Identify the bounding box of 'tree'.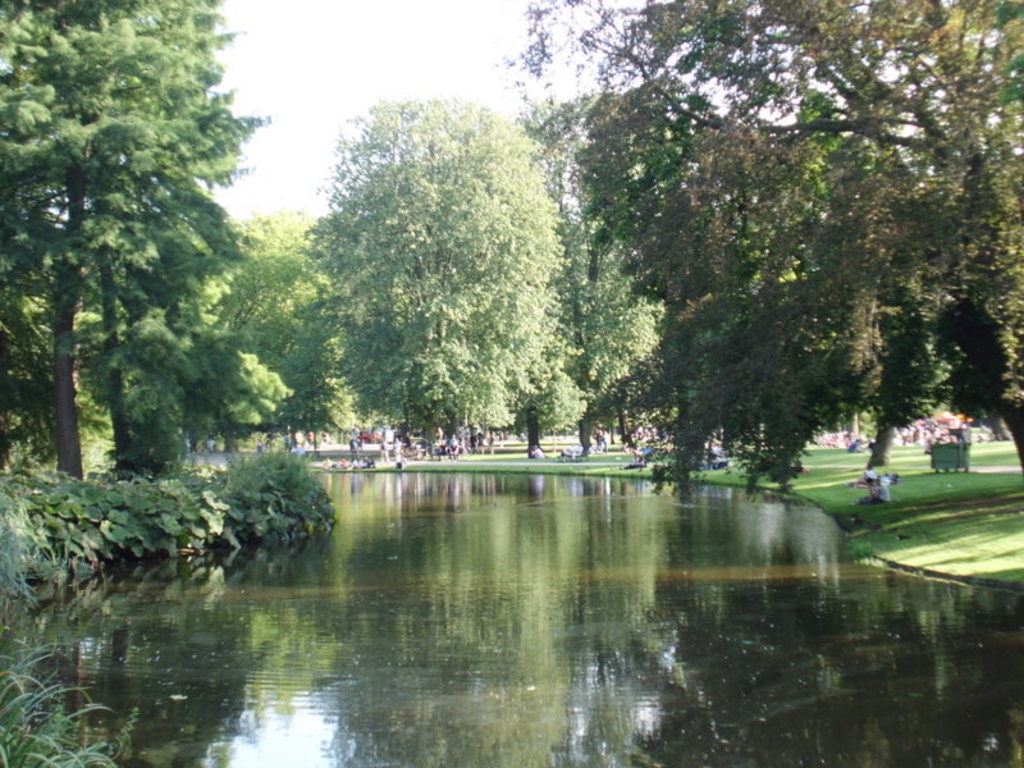
box(483, 0, 1023, 517).
